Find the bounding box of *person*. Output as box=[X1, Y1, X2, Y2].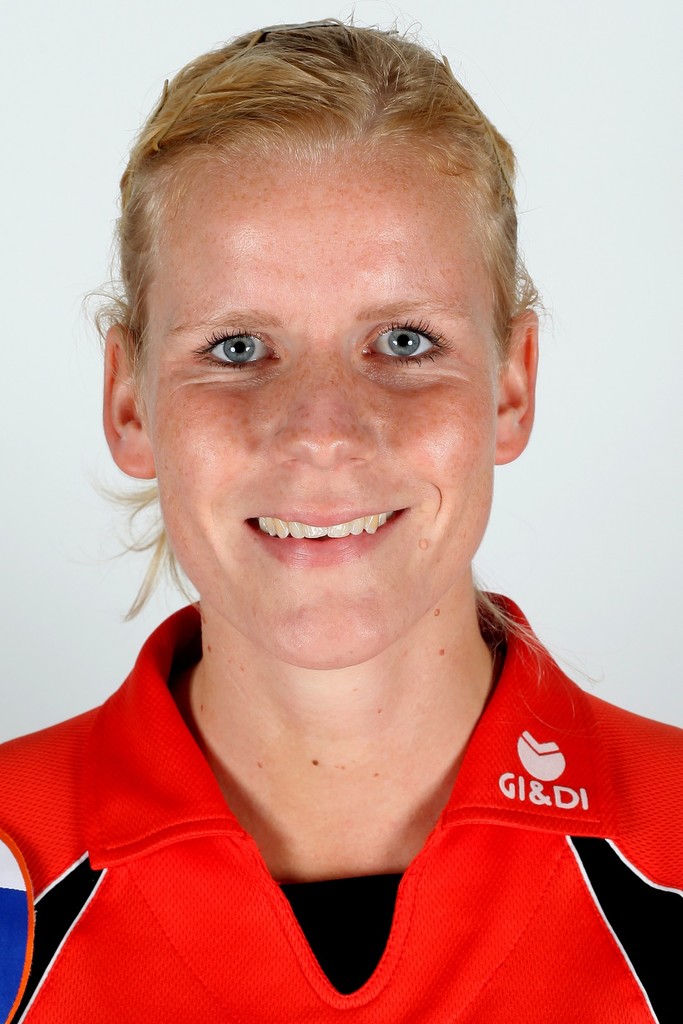
box=[0, 6, 682, 1023].
